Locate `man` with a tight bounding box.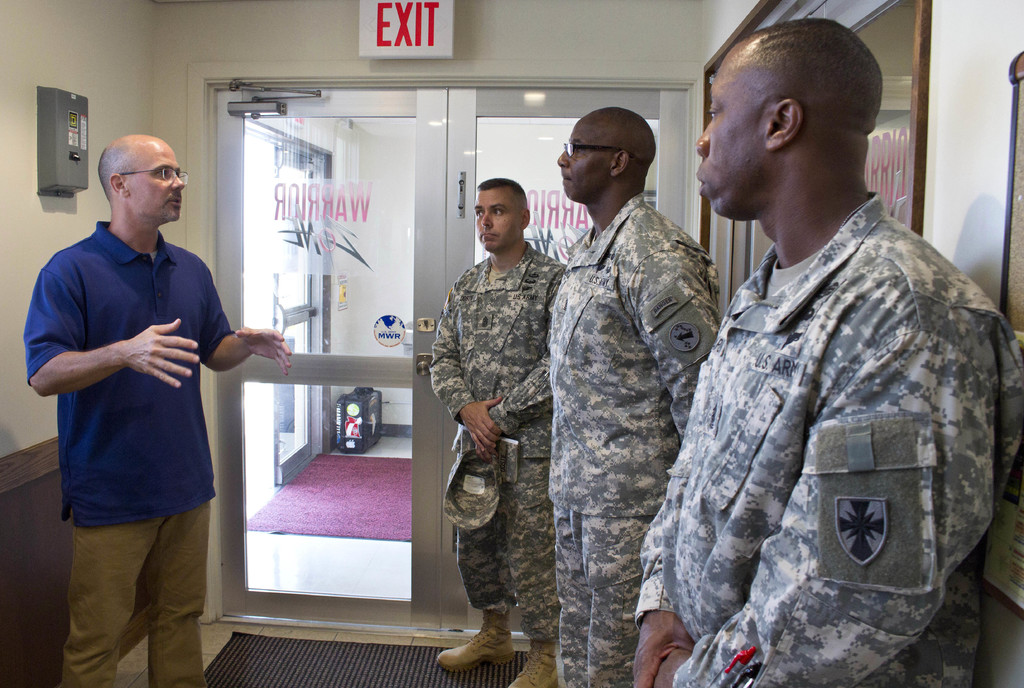
639/10/1011/672.
